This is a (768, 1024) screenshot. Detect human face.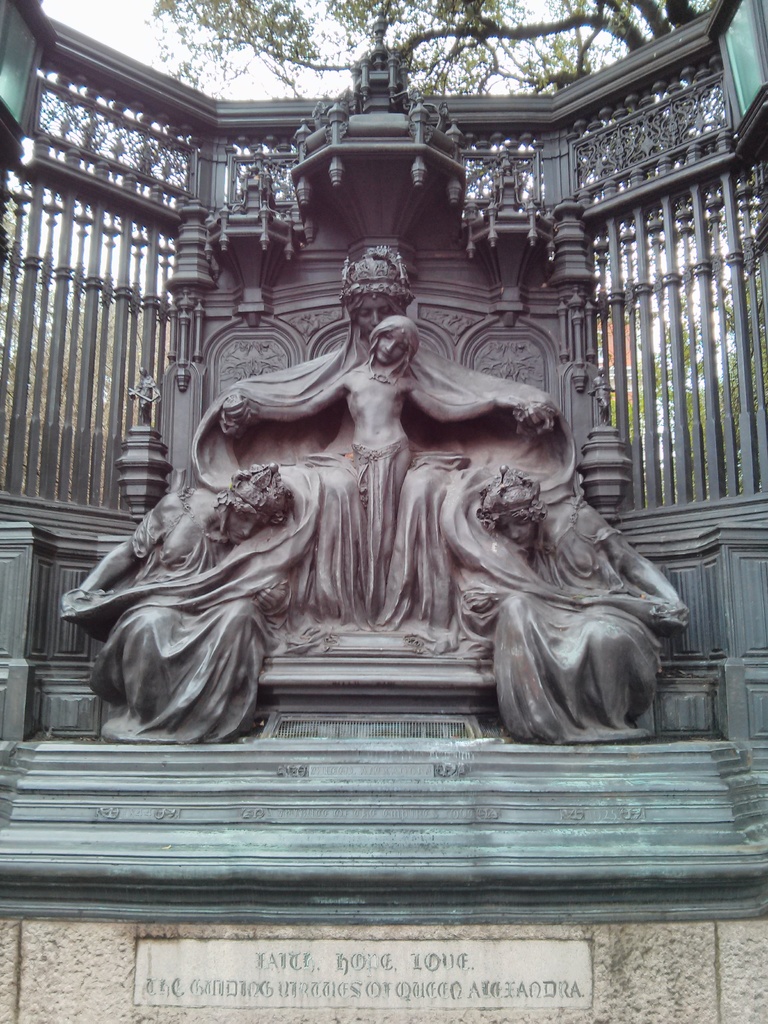
<bbox>357, 294, 396, 337</bbox>.
